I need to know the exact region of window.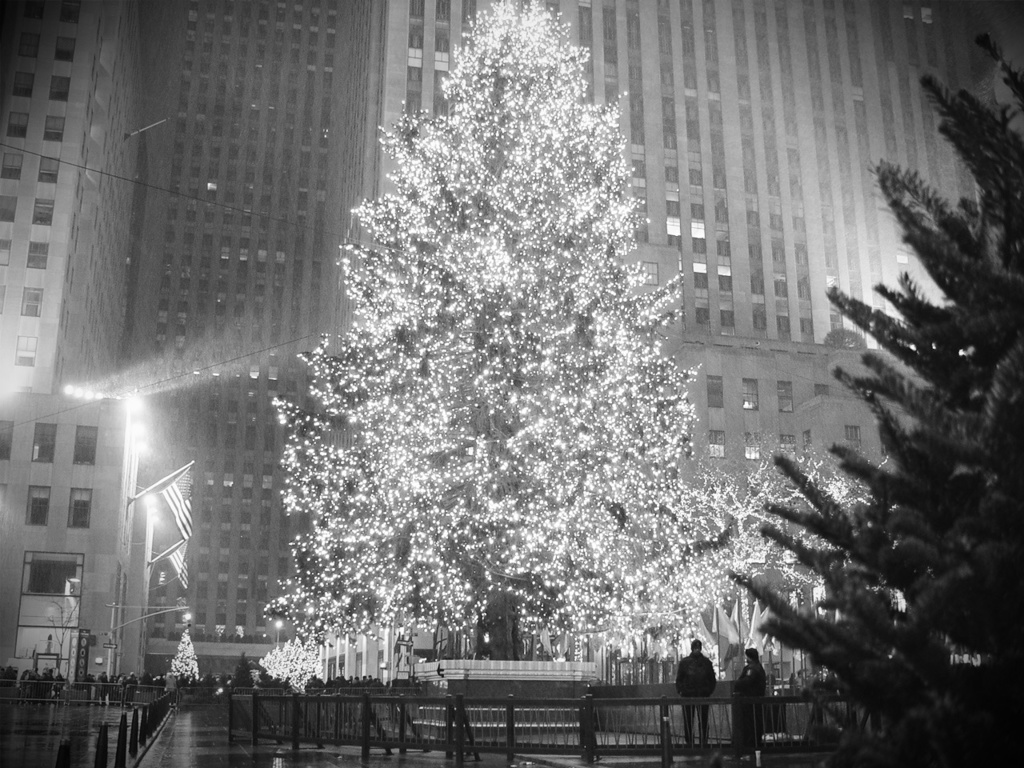
Region: crop(70, 425, 94, 463).
